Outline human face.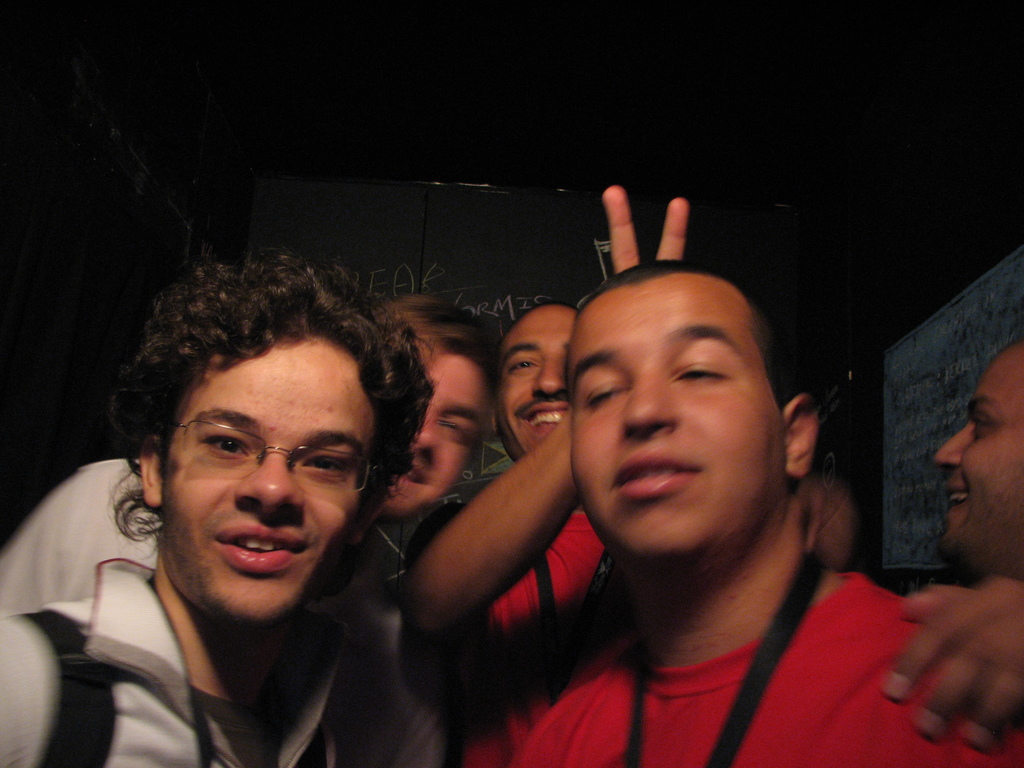
Outline: select_region(386, 369, 495, 526).
